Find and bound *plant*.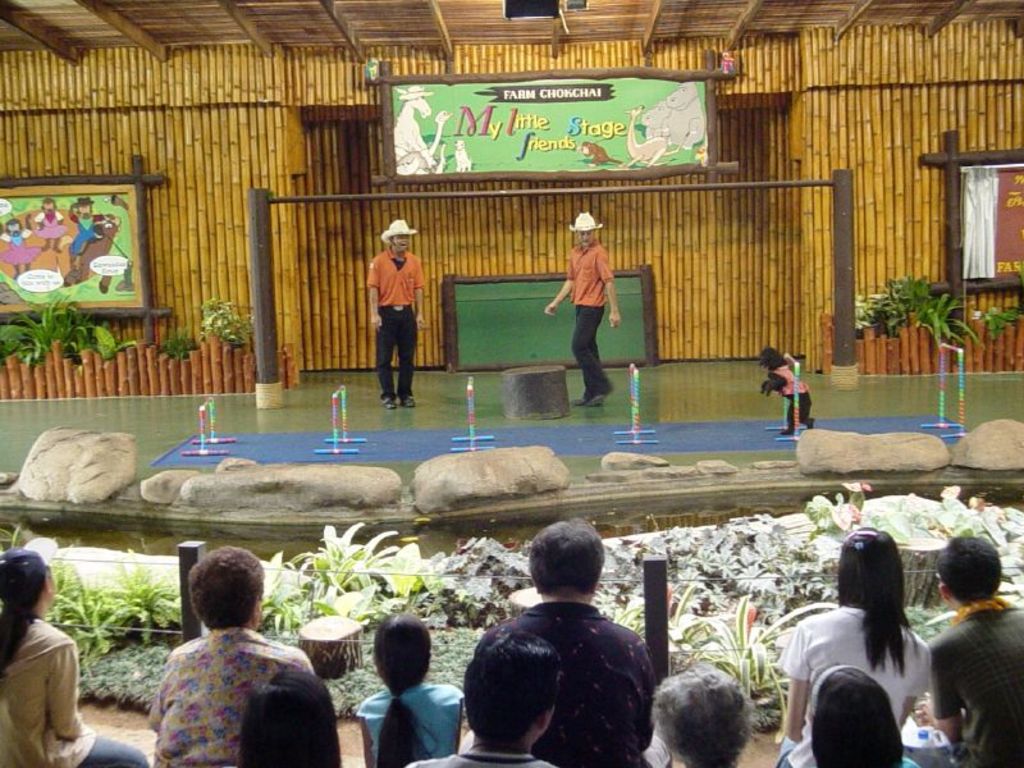
Bound: <box>888,273,946,361</box>.
